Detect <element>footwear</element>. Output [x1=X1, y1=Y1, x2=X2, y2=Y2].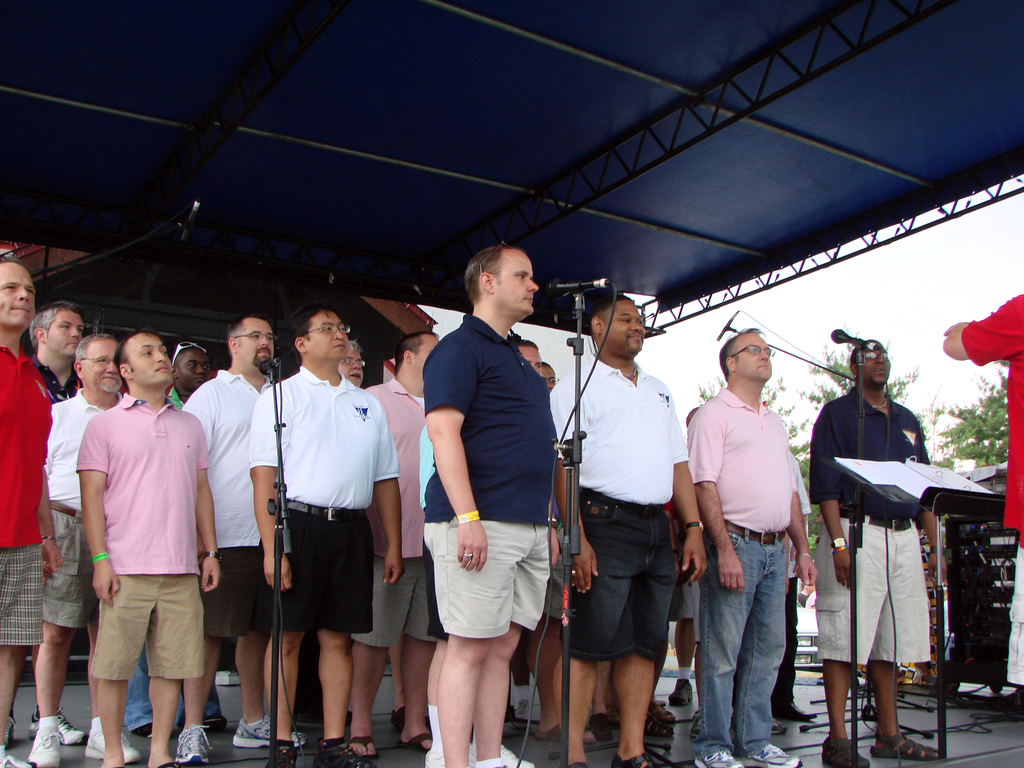
[x1=691, y1=751, x2=747, y2=767].
